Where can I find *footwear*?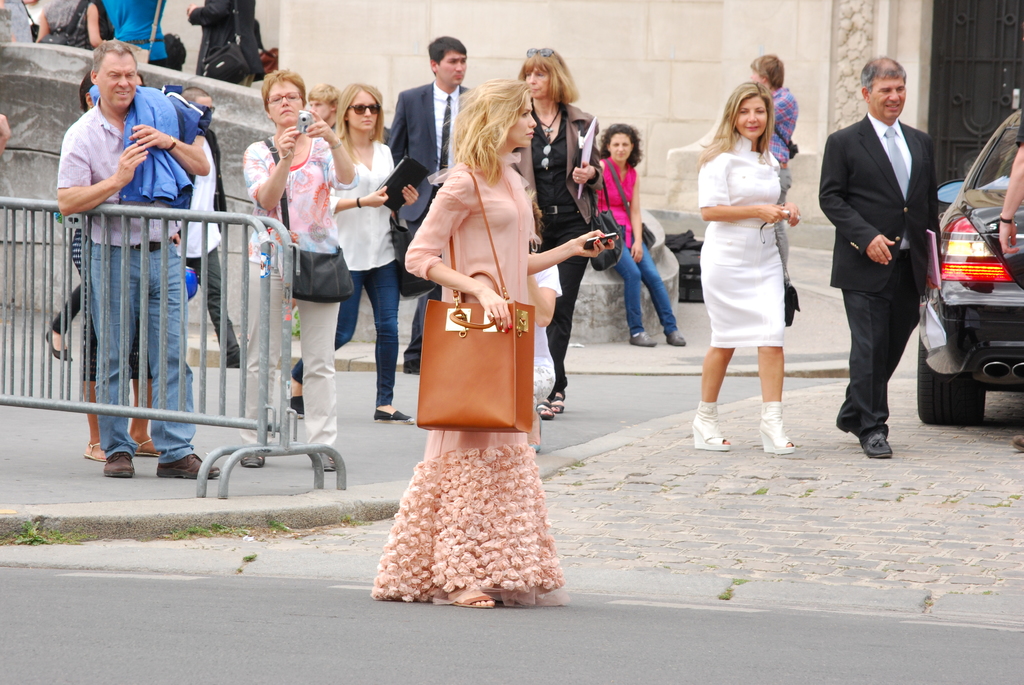
You can find it at detection(755, 400, 797, 455).
